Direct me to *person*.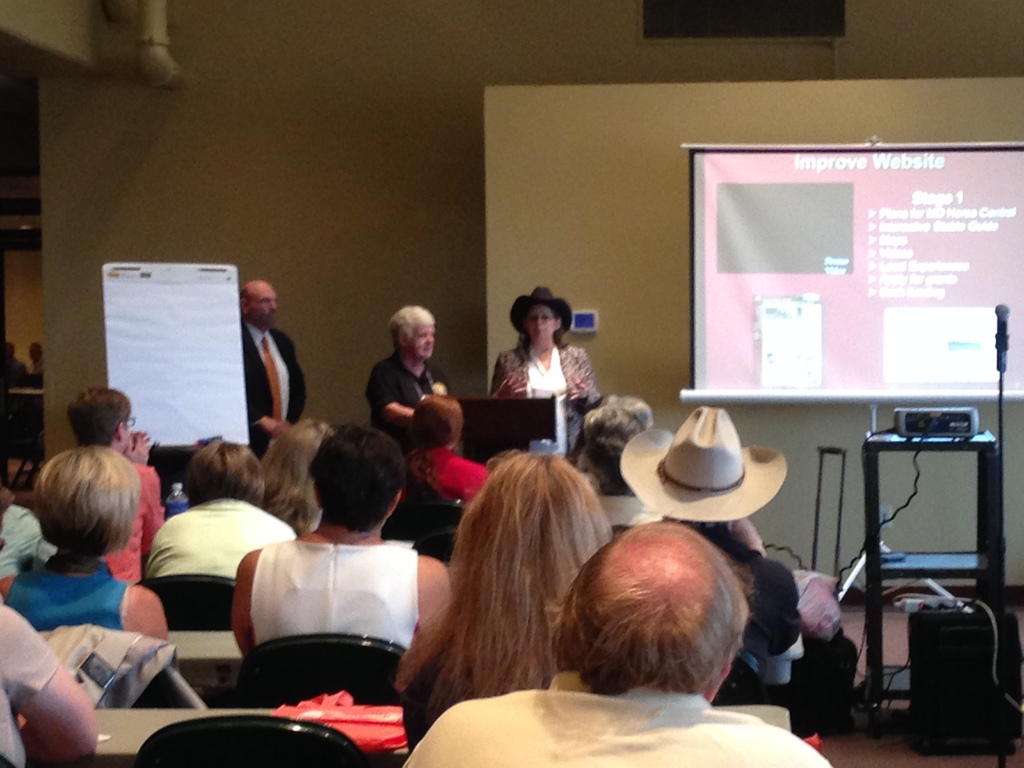
Direction: detection(230, 422, 447, 683).
